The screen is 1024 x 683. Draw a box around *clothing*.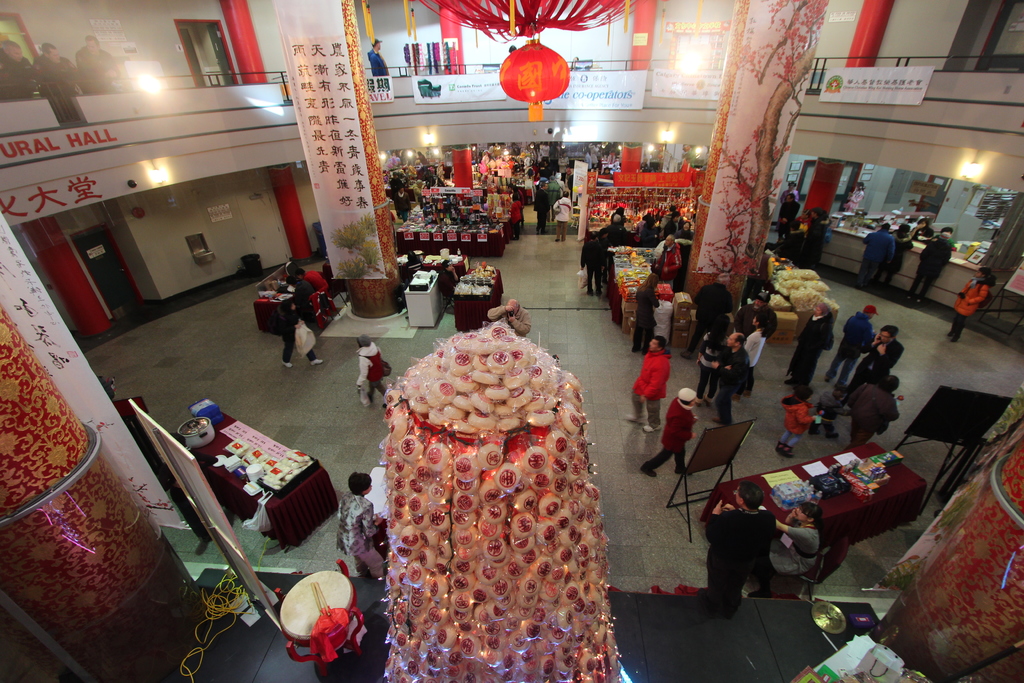
578/240/604/294.
